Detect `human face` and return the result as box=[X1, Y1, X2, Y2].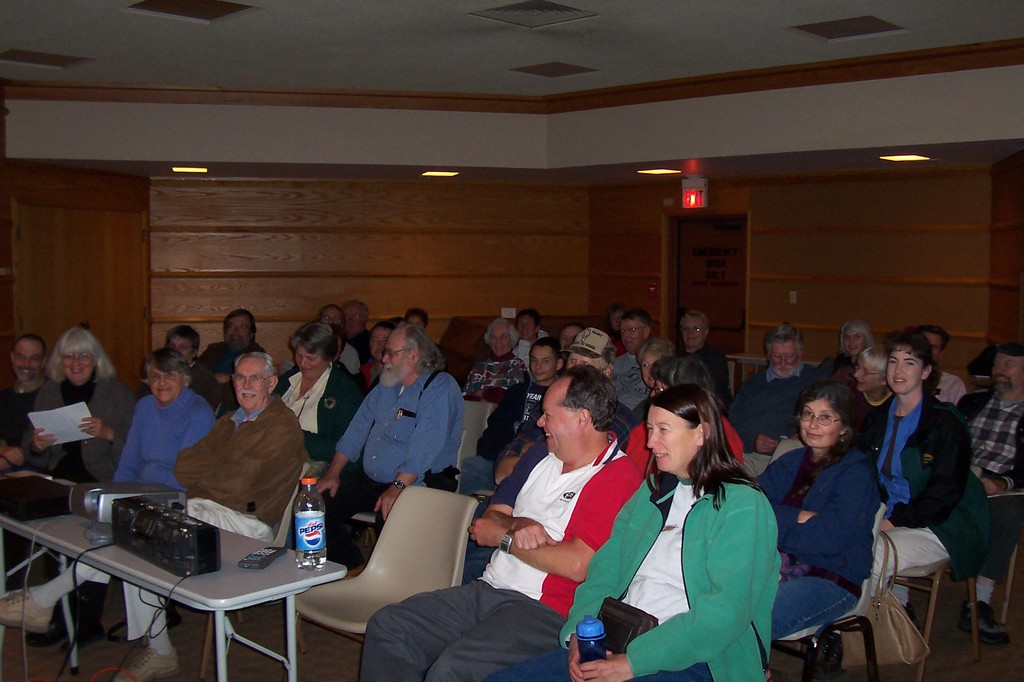
box=[367, 329, 388, 360].
